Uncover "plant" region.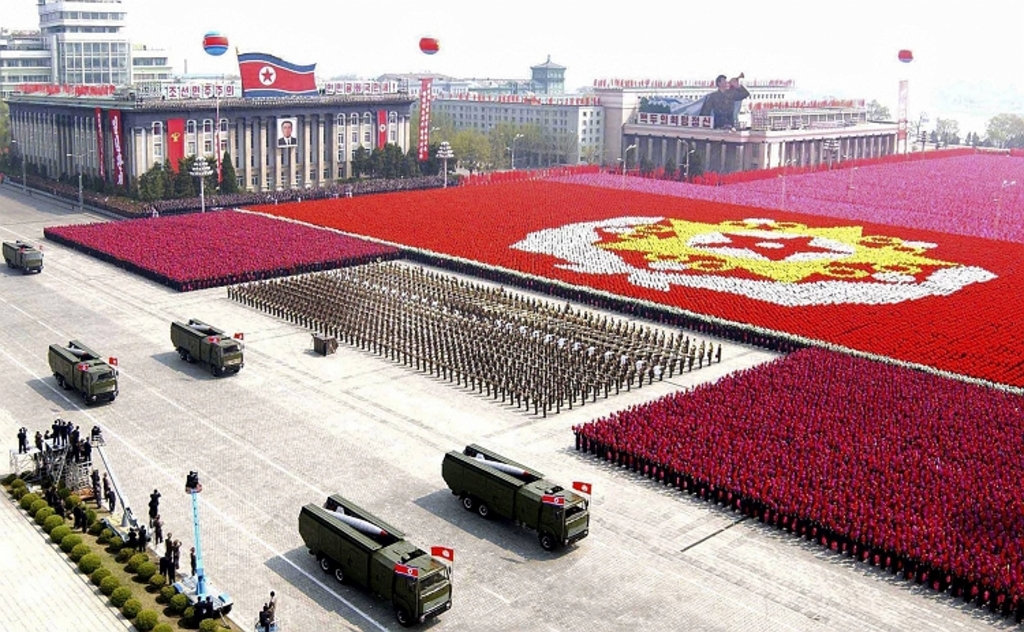
Uncovered: <bbox>30, 465, 55, 479</bbox>.
